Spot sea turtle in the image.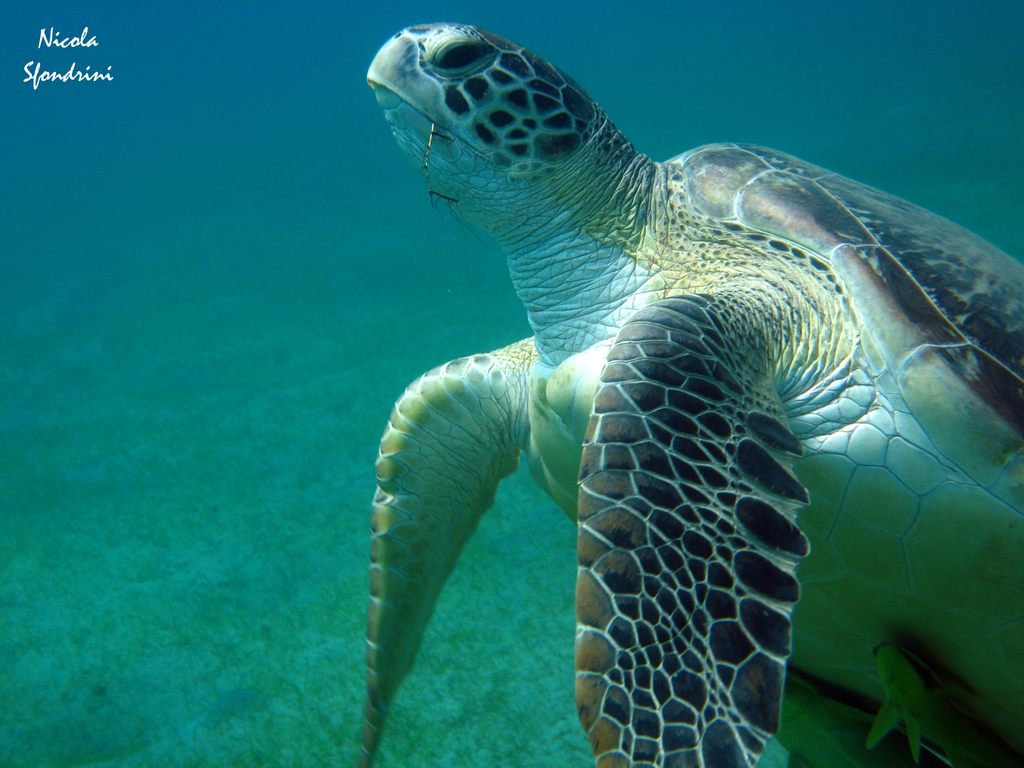
sea turtle found at box=[355, 18, 1023, 767].
